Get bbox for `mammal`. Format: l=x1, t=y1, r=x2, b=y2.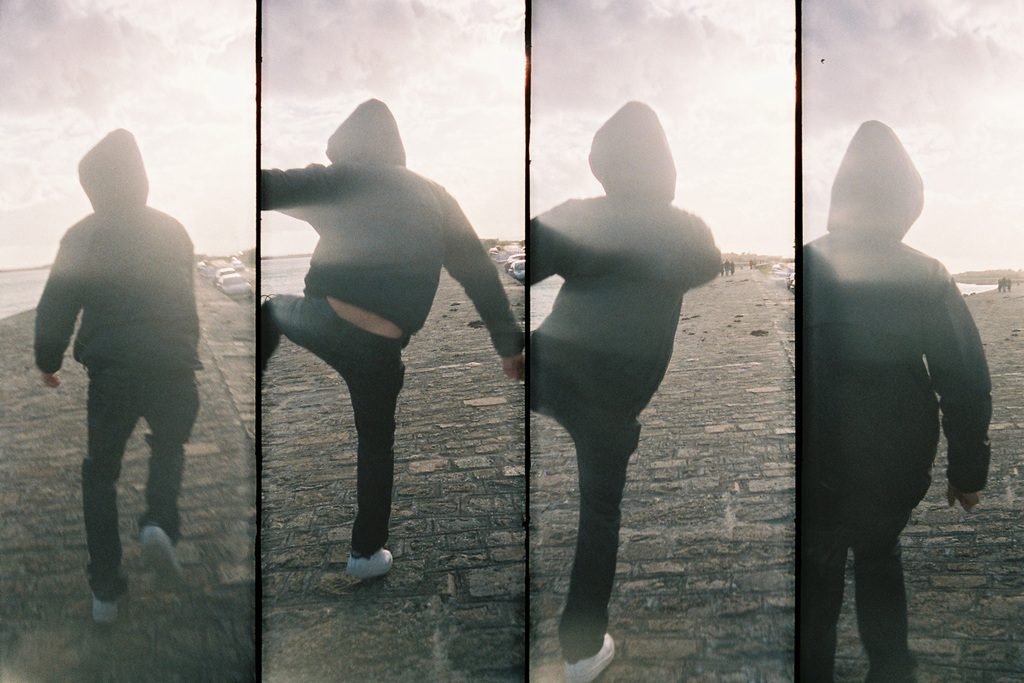
l=524, t=98, r=717, b=682.
